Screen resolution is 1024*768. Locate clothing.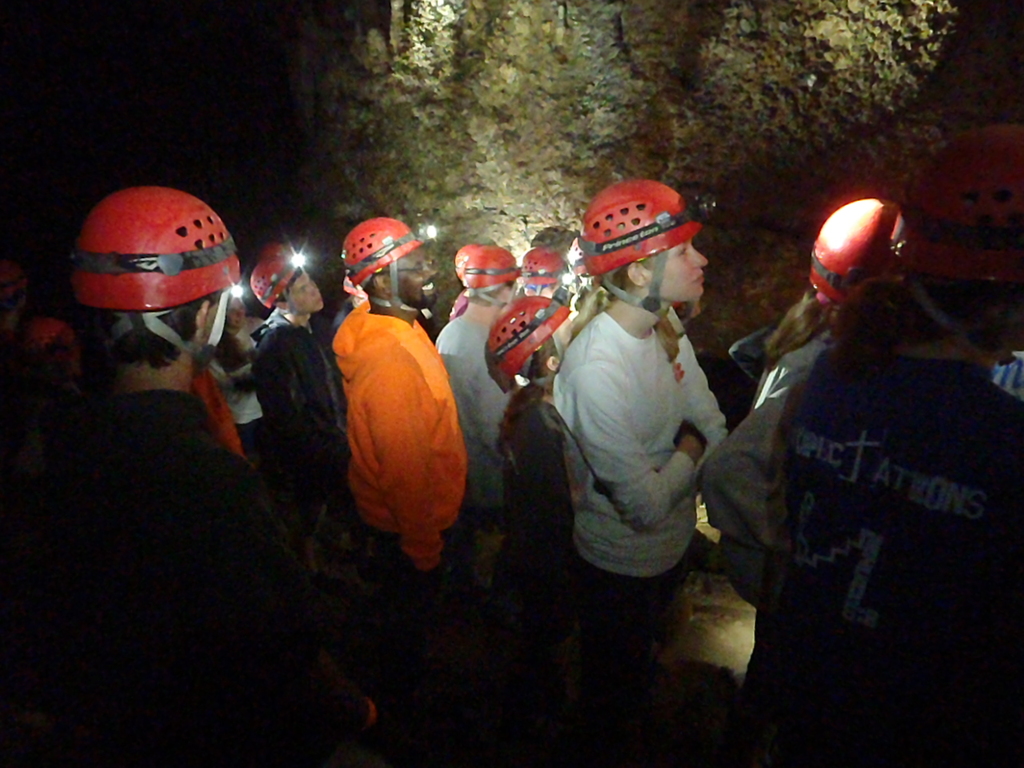
(102,388,262,494).
